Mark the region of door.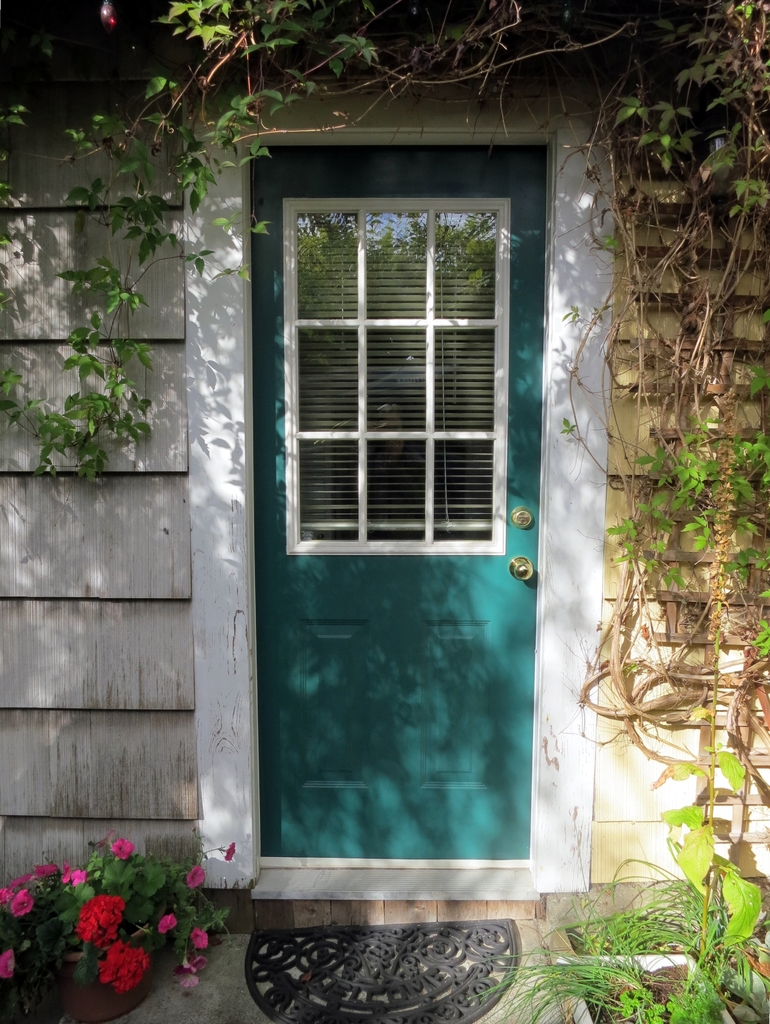
Region: [x1=251, y1=143, x2=561, y2=867].
